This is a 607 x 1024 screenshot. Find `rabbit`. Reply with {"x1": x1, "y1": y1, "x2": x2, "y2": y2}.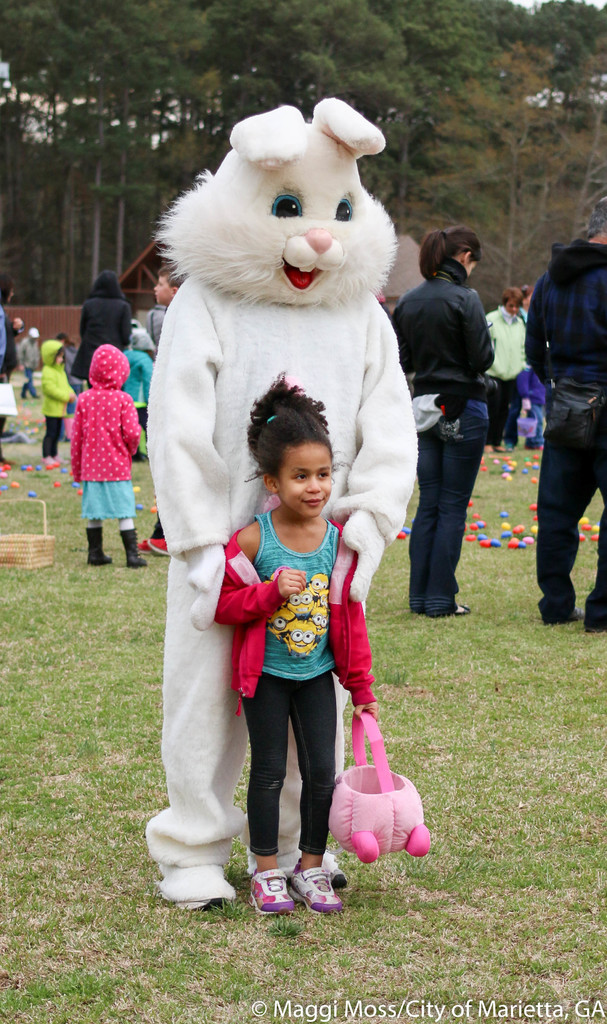
{"x1": 140, "y1": 102, "x2": 422, "y2": 918}.
